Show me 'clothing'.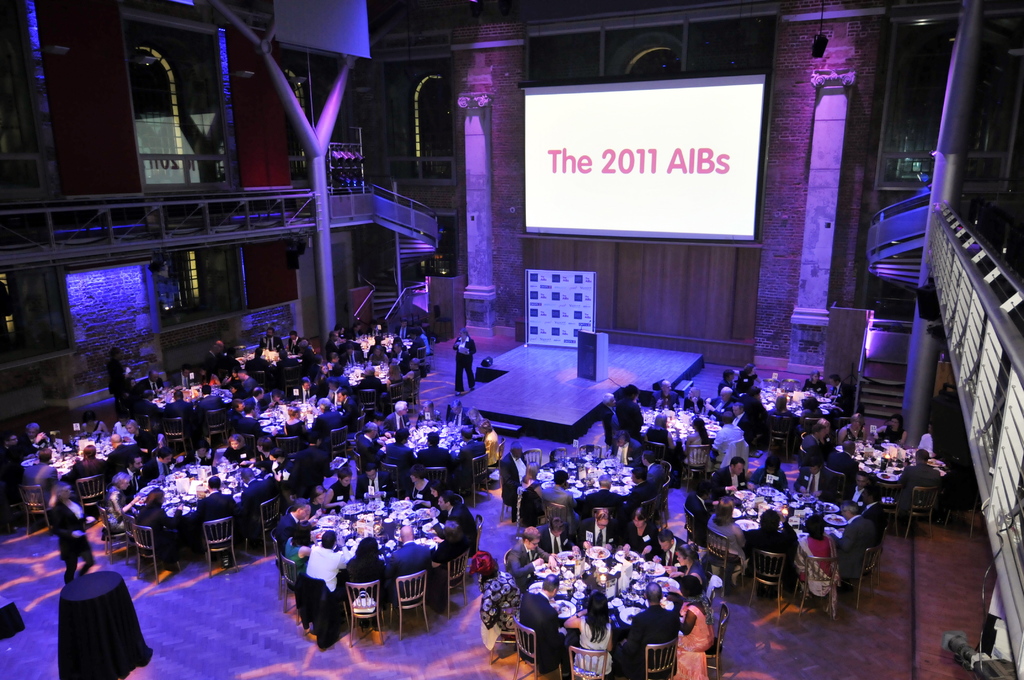
'clothing' is here: {"left": 659, "top": 539, "right": 682, "bottom": 568}.
